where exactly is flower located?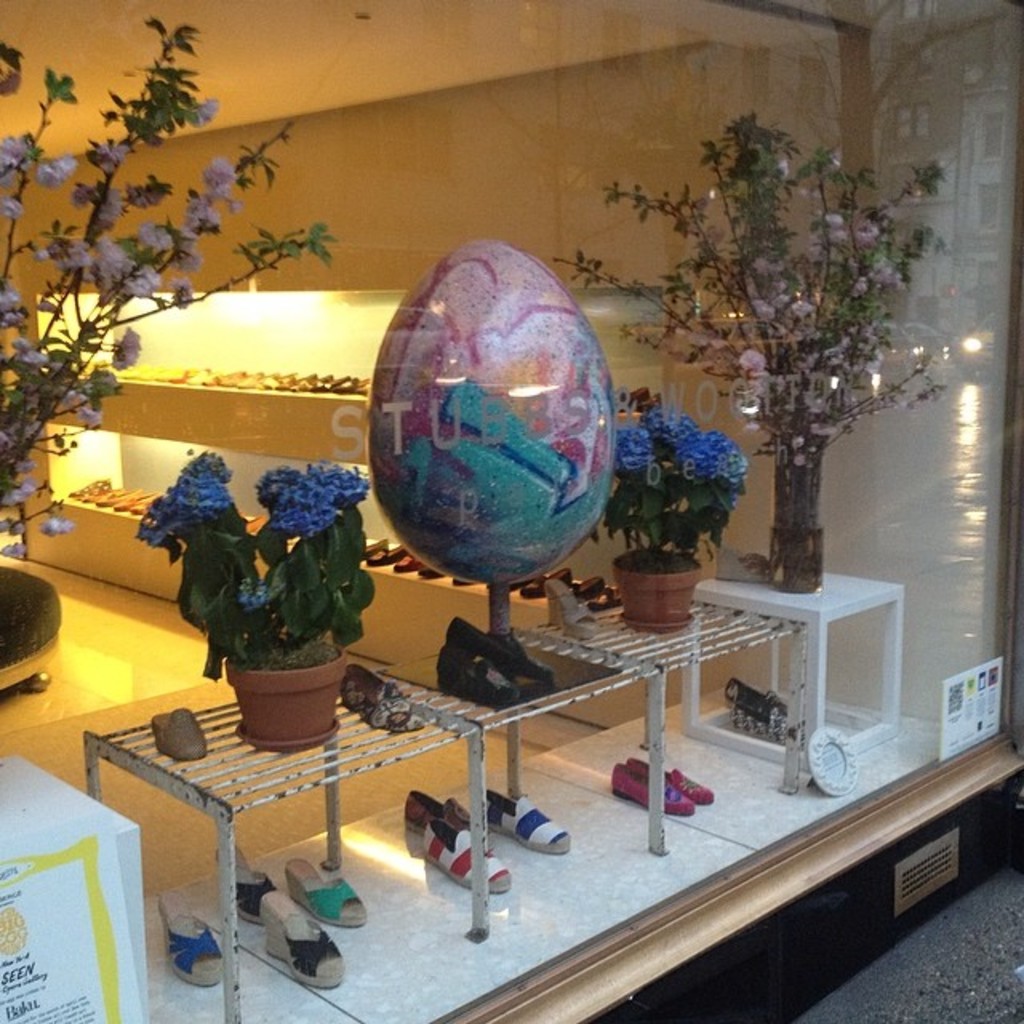
Its bounding box is 32 154 85 189.
